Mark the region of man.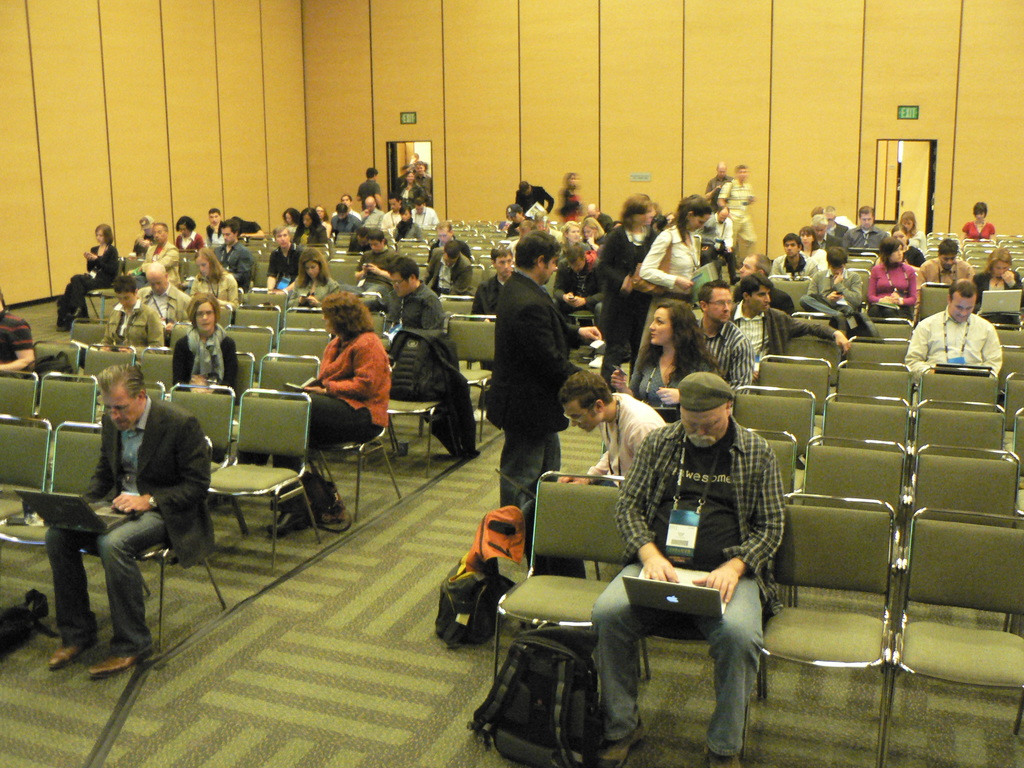
Region: region(706, 162, 730, 207).
